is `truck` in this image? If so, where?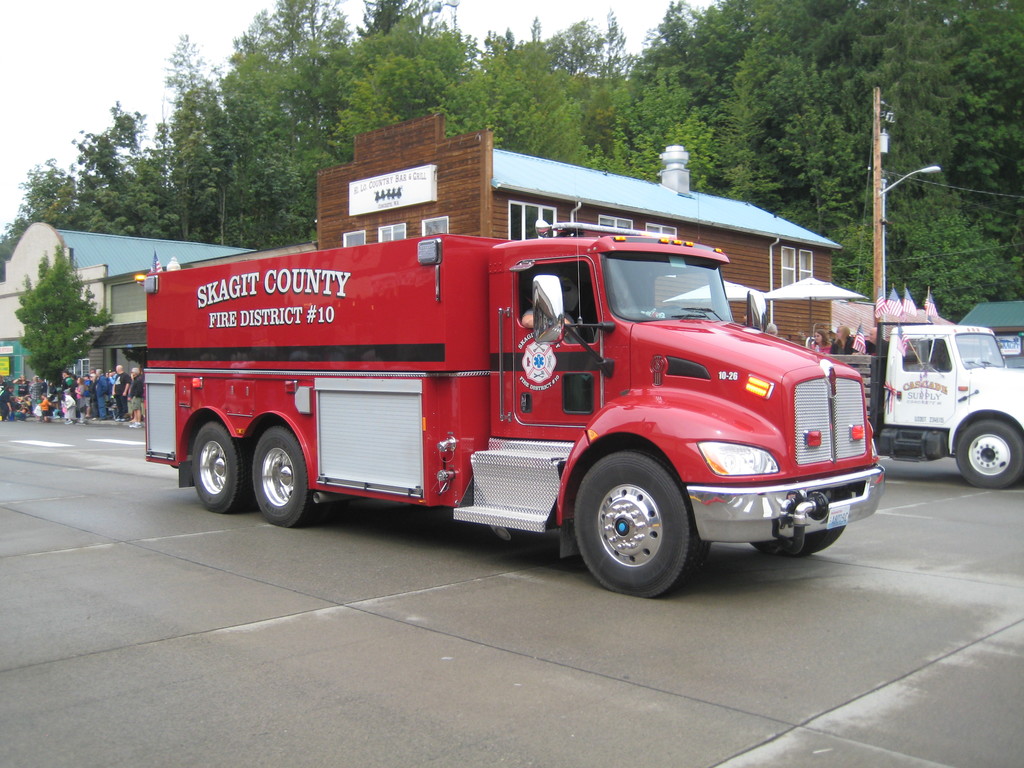
Yes, at 782 287 1023 490.
